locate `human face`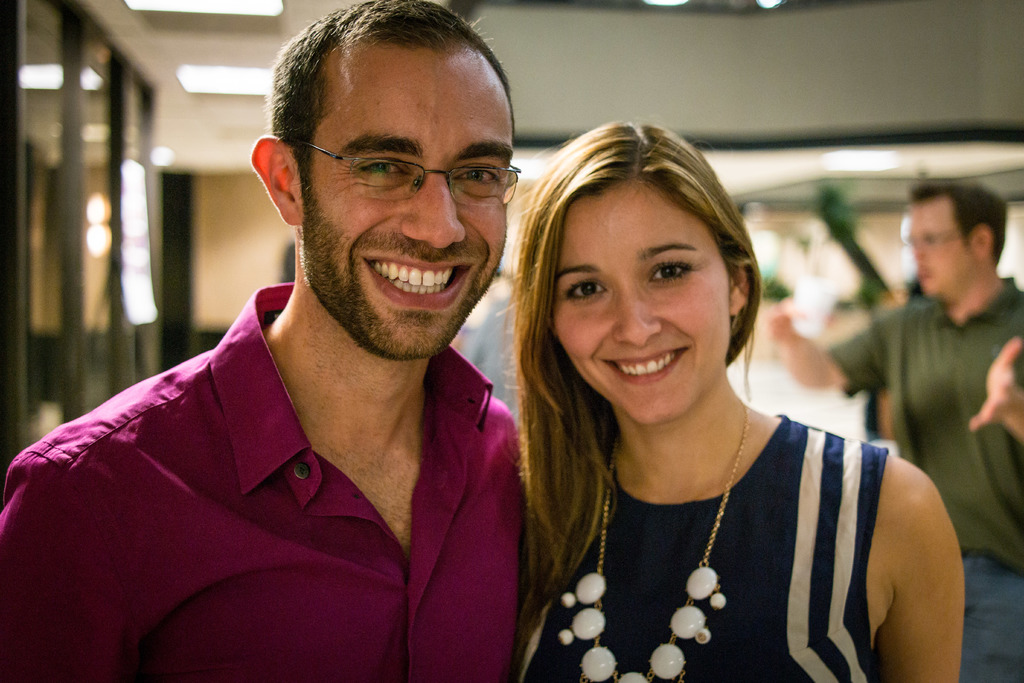
[294,35,522,369]
